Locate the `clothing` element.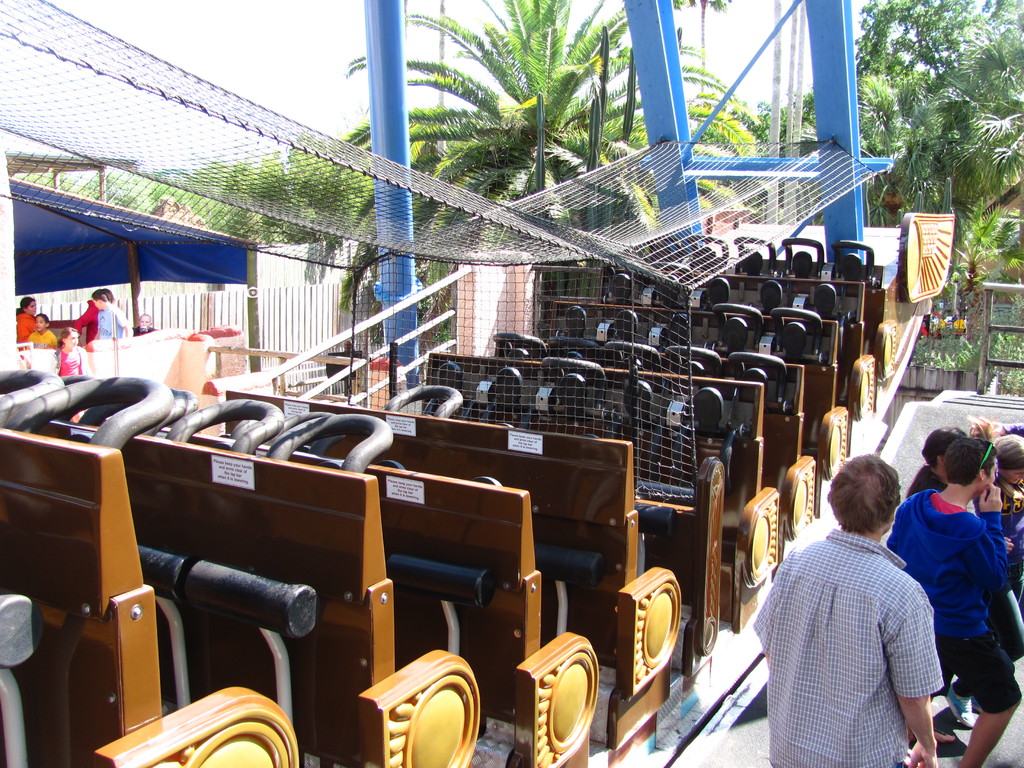
Element bbox: box=[911, 465, 952, 493].
